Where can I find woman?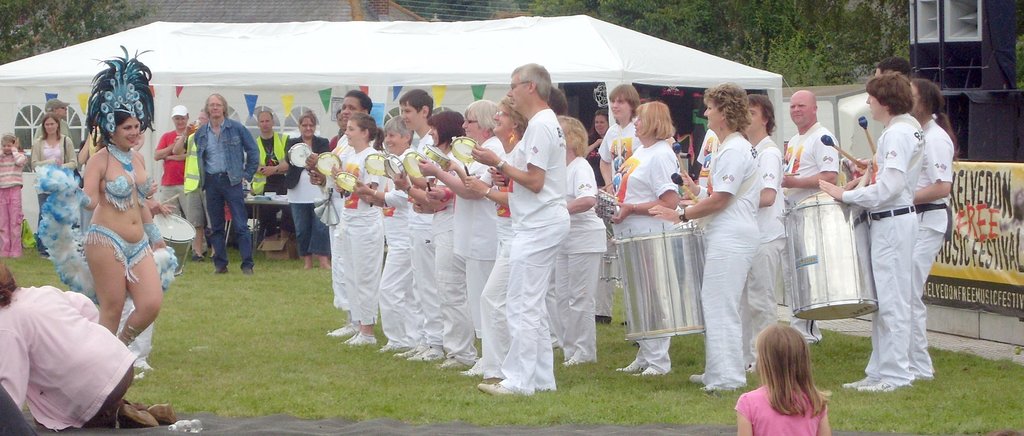
You can find it at 582 108 610 205.
